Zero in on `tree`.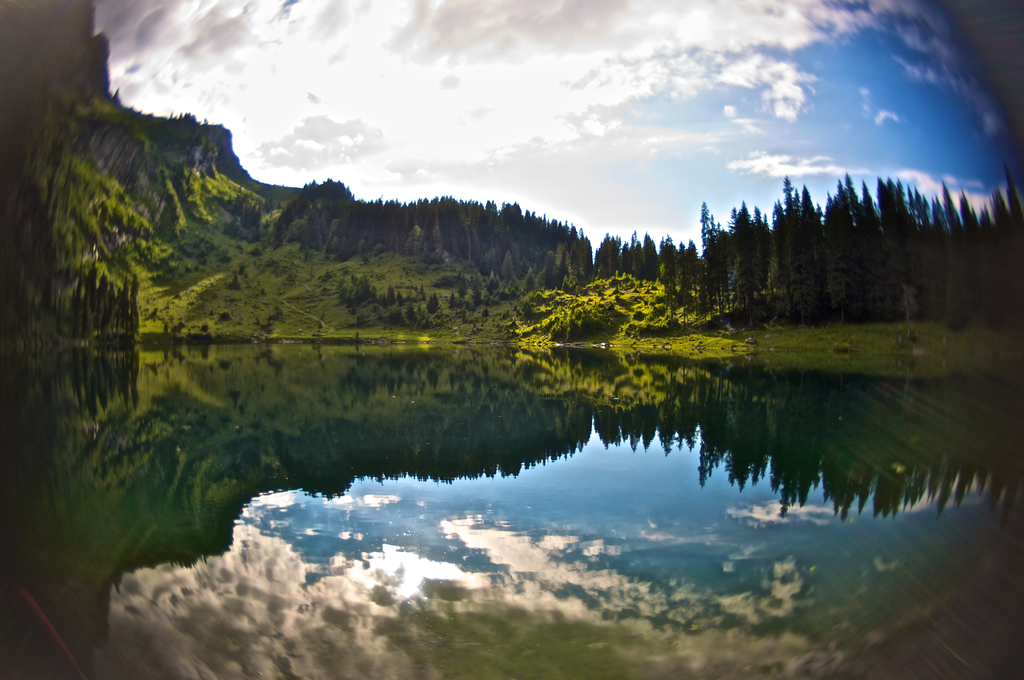
Zeroed in: (958,197,988,323).
